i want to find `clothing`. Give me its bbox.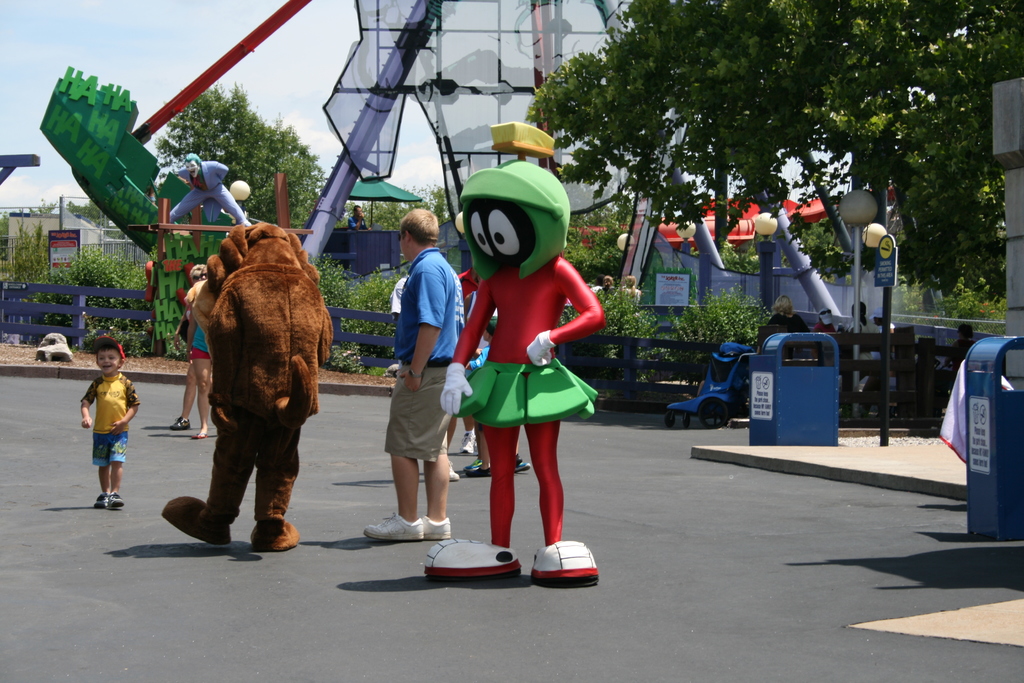
l=172, t=190, r=317, b=541.
